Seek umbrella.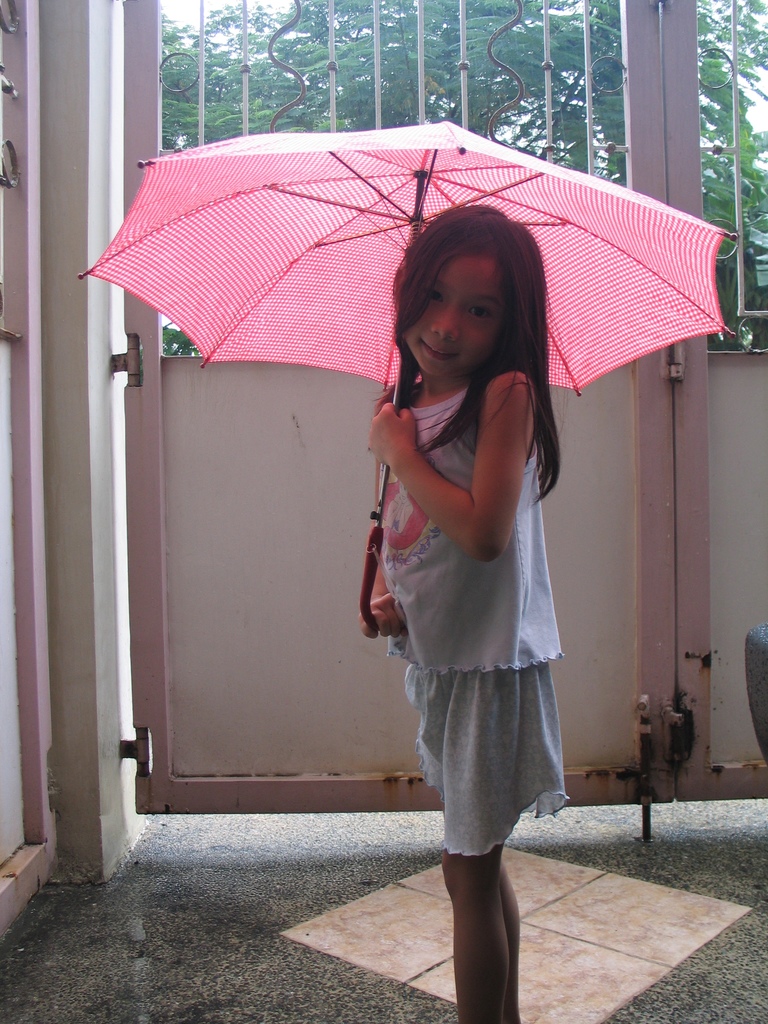
box=[72, 120, 734, 633].
